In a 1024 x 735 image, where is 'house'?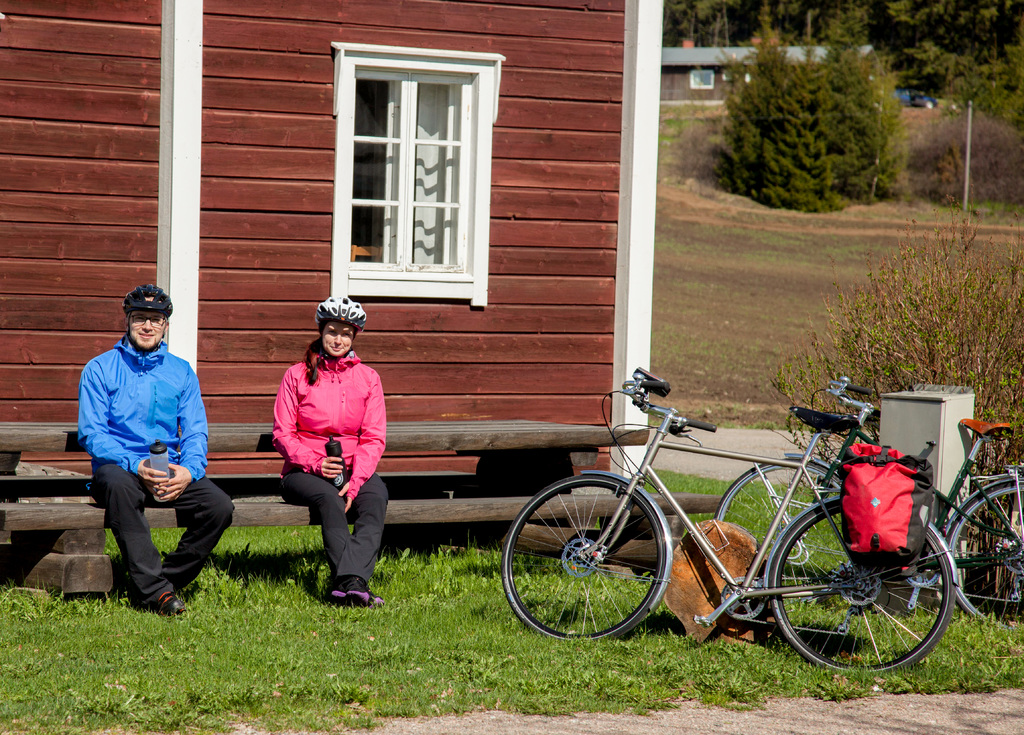
x1=0, y1=0, x2=664, y2=483.
